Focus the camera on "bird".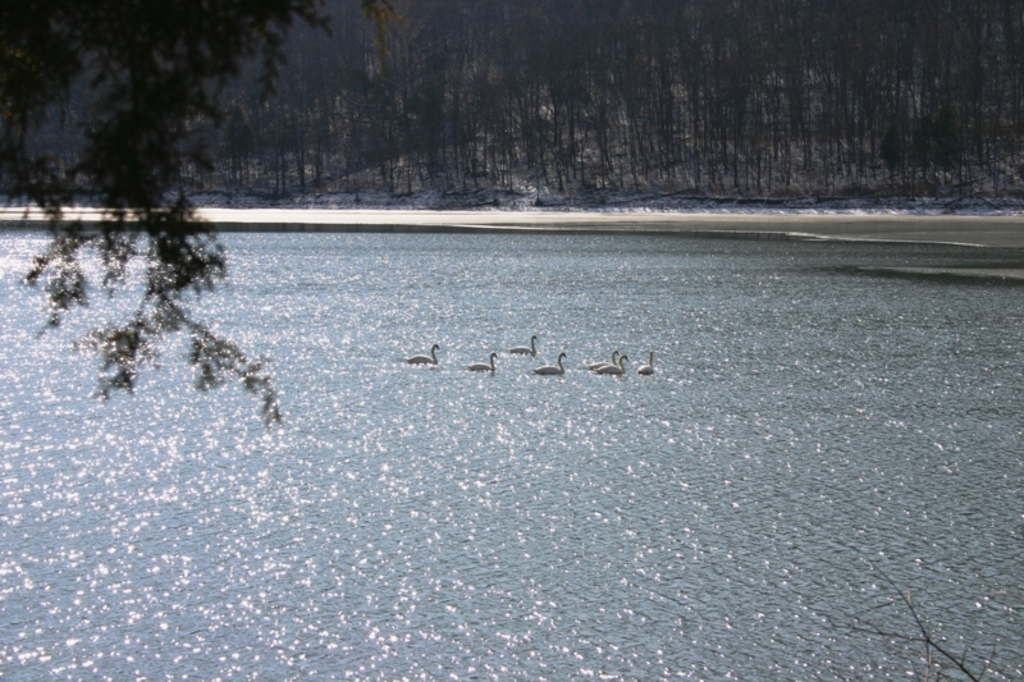
Focus region: bbox=[471, 354, 499, 369].
